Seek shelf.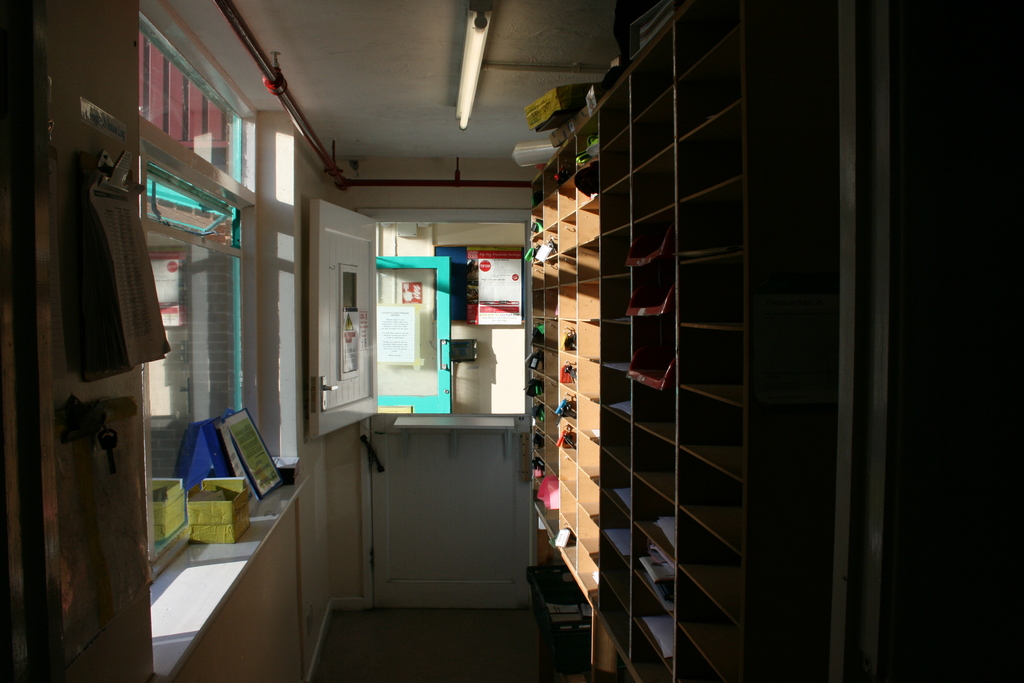
<region>596, 227, 636, 275</region>.
